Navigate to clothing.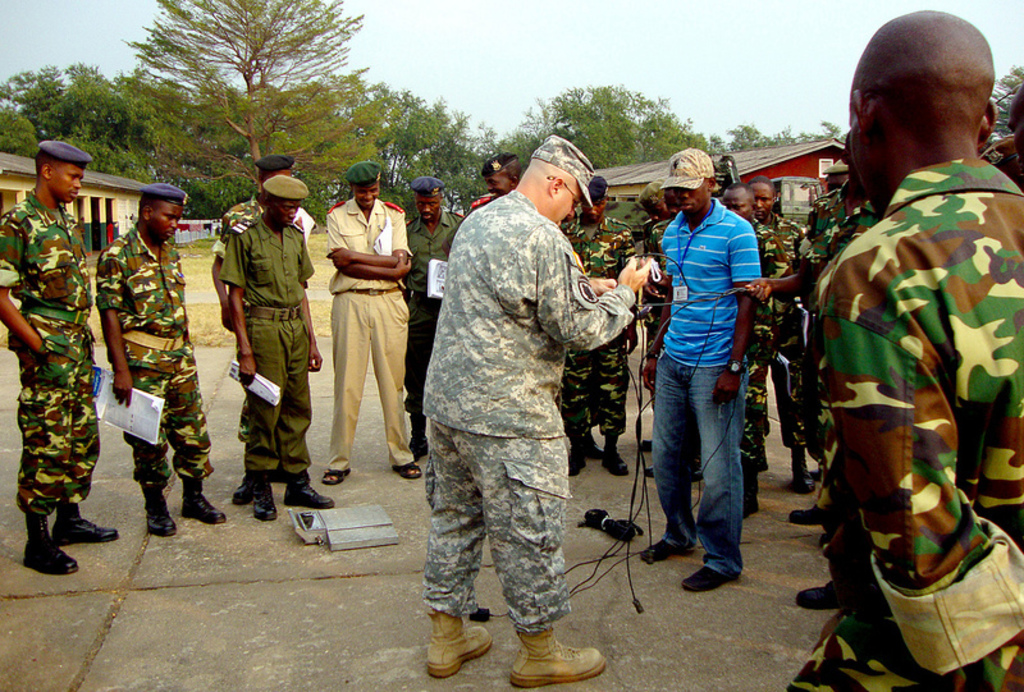
Navigation target: box(787, 155, 1023, 691).
